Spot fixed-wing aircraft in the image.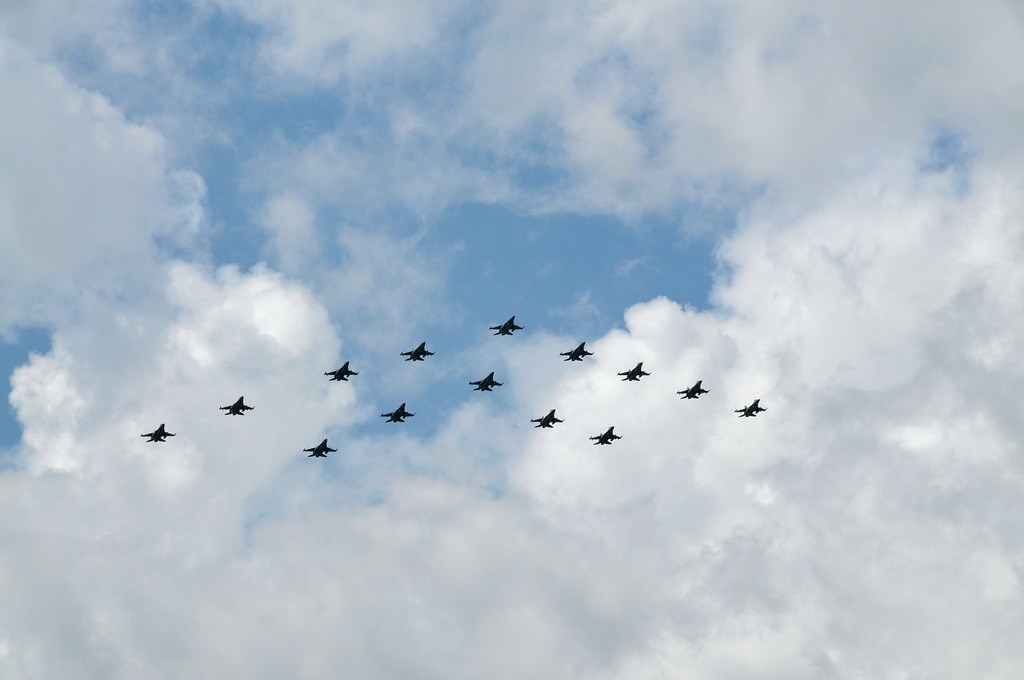
fixed-wing aircraft found at (301, 435, 336, 462).
